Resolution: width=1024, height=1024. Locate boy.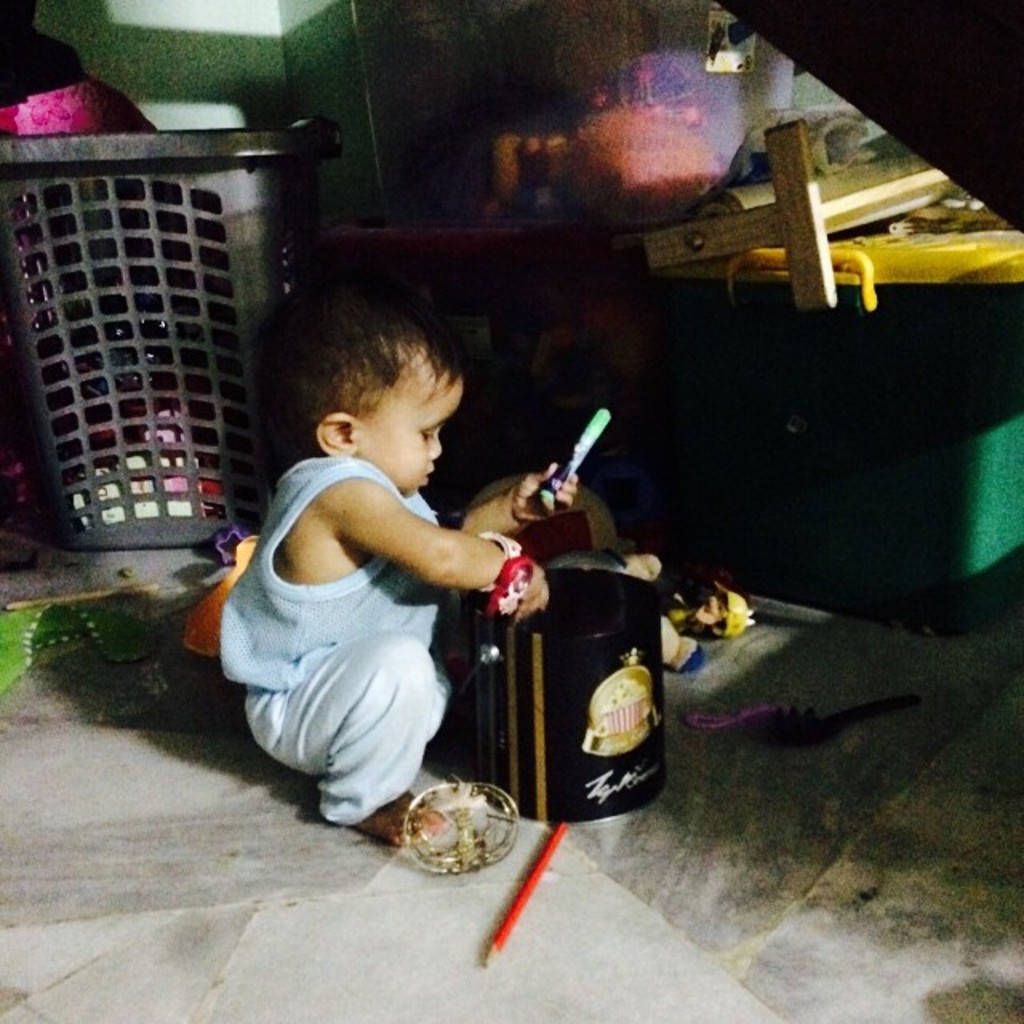
region(218, 301, 581, 854).
